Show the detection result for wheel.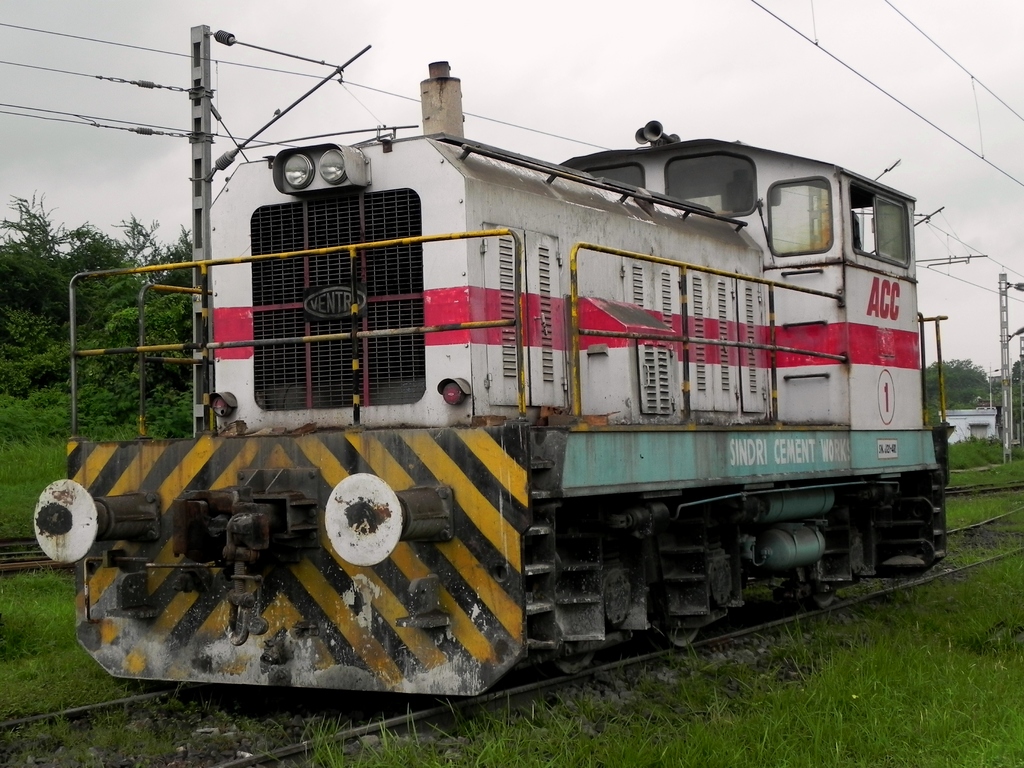
541,626,595,678.
